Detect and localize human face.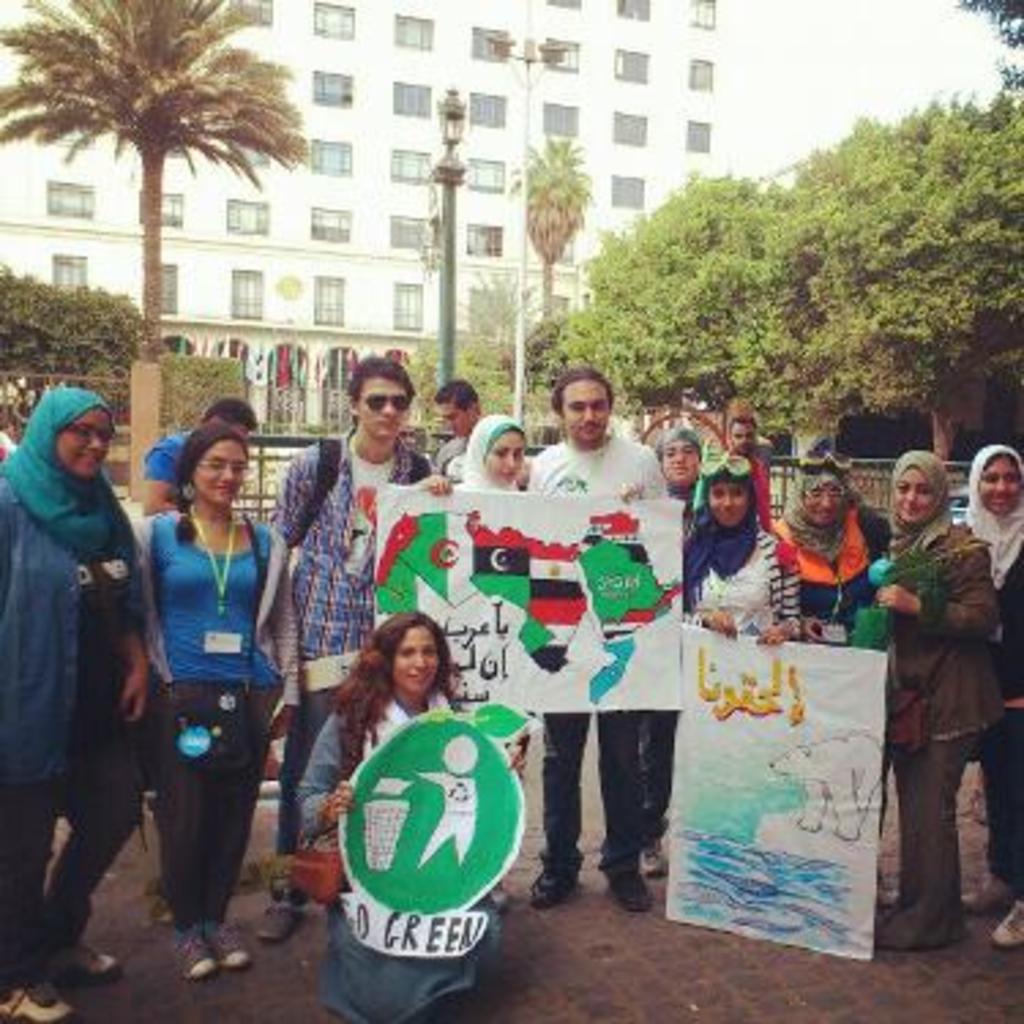
Localized at <region>483, 429, 527, 486</region>.
